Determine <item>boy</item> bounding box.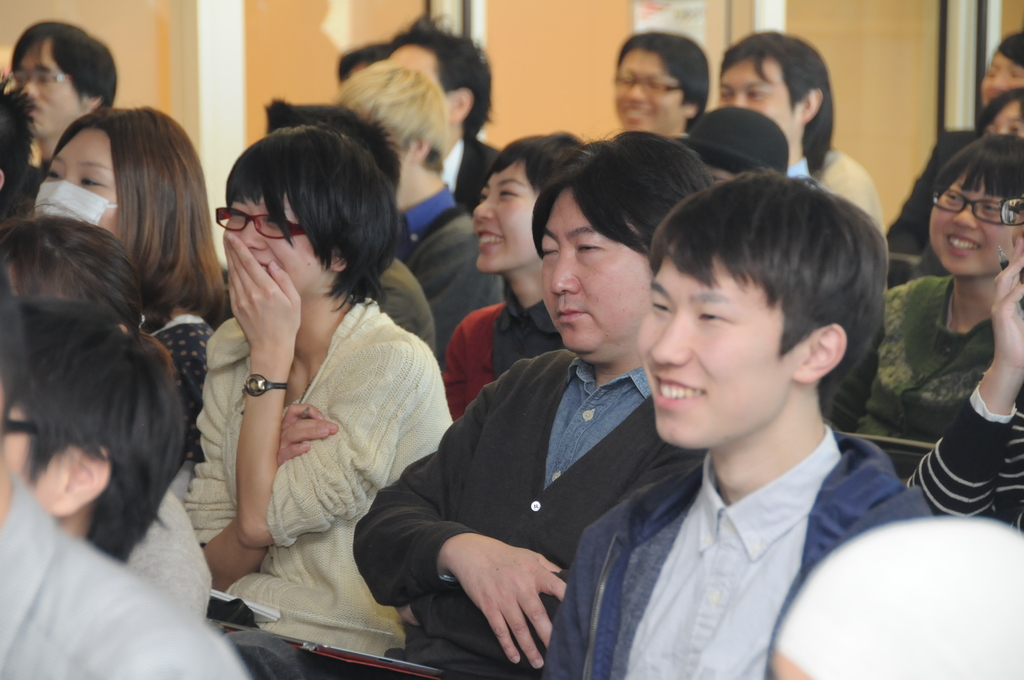
Determined: 0,296,190,562.
